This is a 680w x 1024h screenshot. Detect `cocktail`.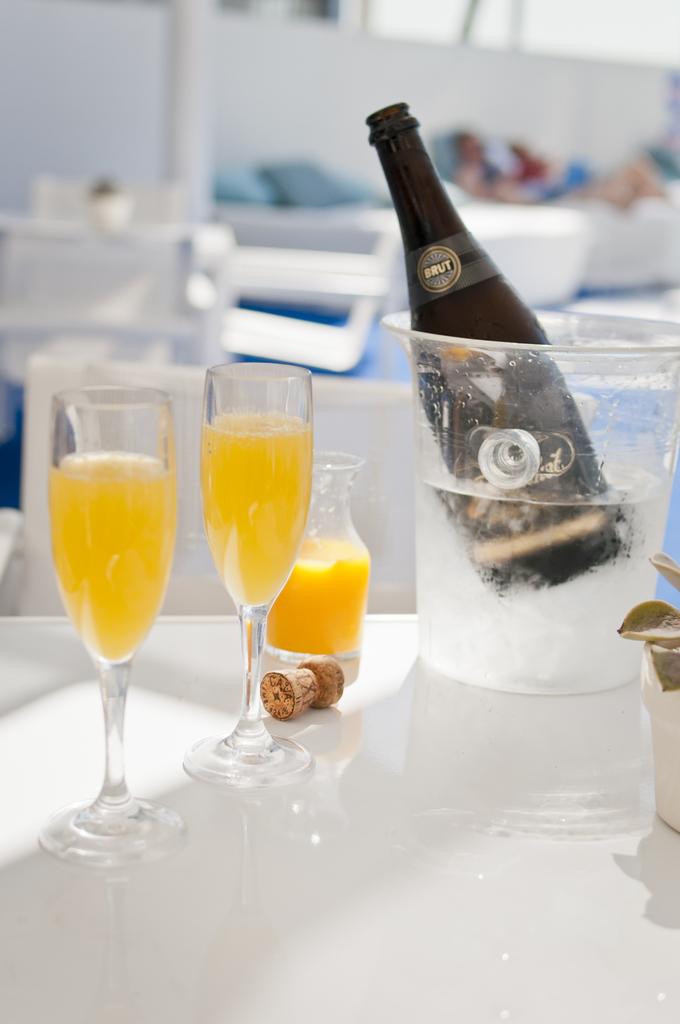
(38, 383, 185, 865).
